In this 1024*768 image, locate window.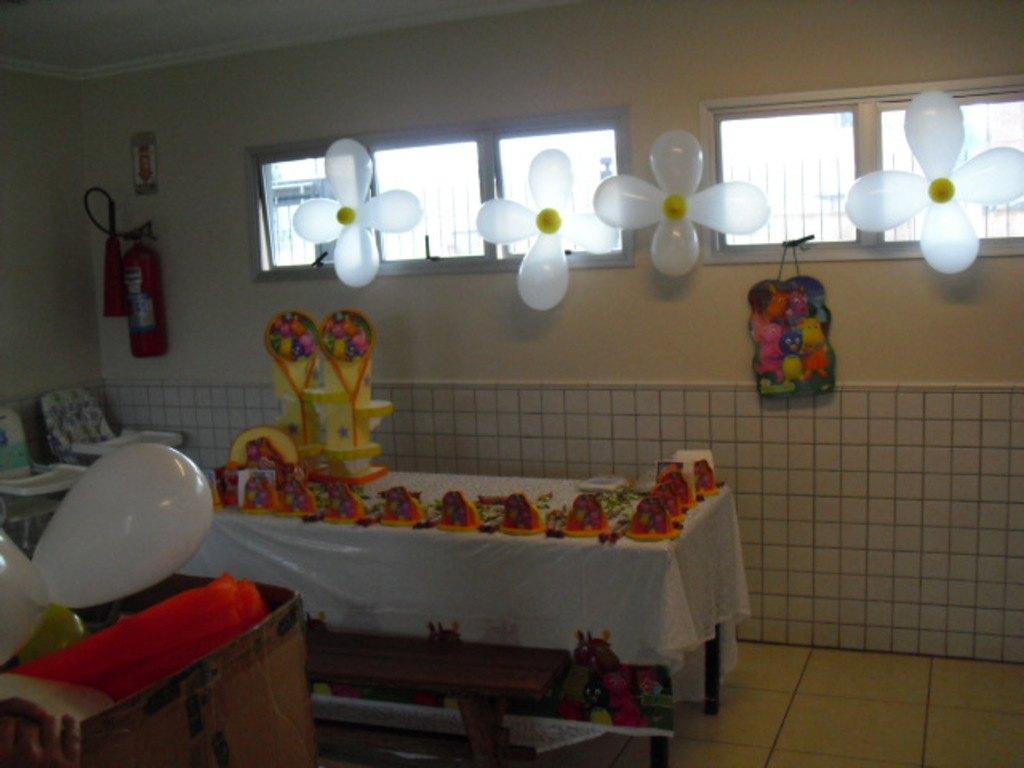
Bounding box: <bbox>256, 157, 490, 259</bbox>.
